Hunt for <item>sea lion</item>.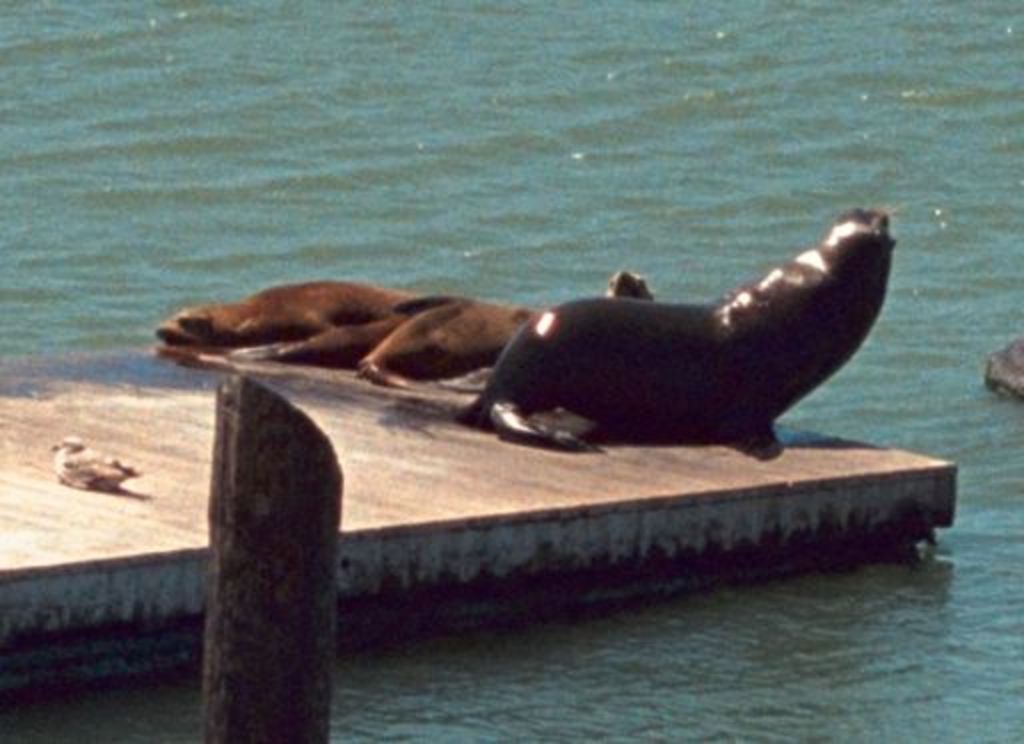
Hunted down at select_region(356, 262, 648, 390).
